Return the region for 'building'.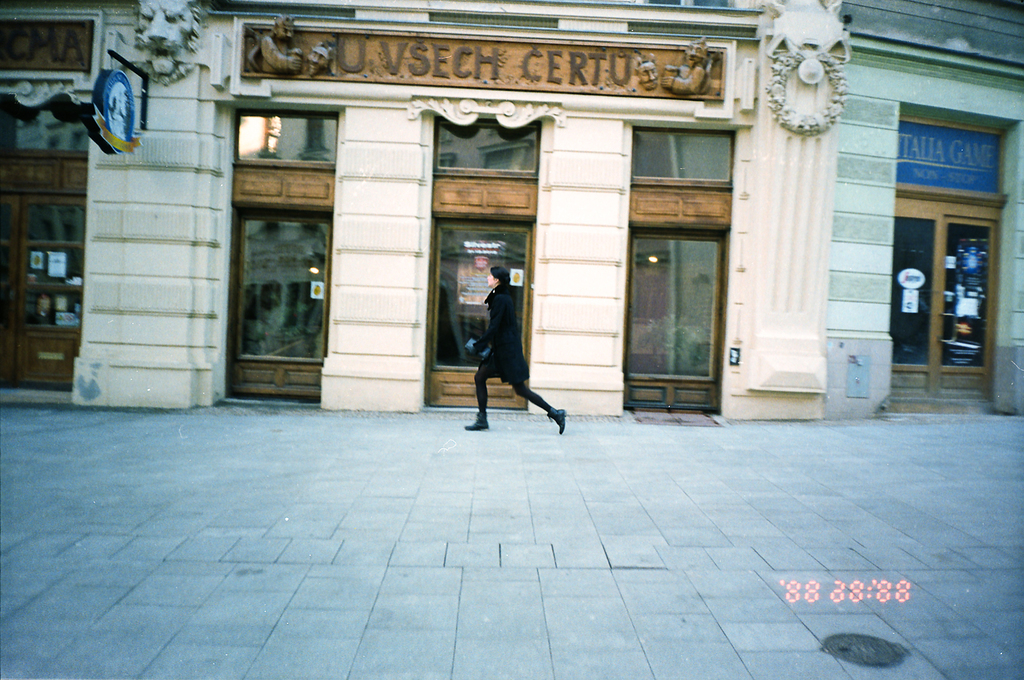
{"left": 0, "top": 0, "right": 1023, "bottom": 423}.
